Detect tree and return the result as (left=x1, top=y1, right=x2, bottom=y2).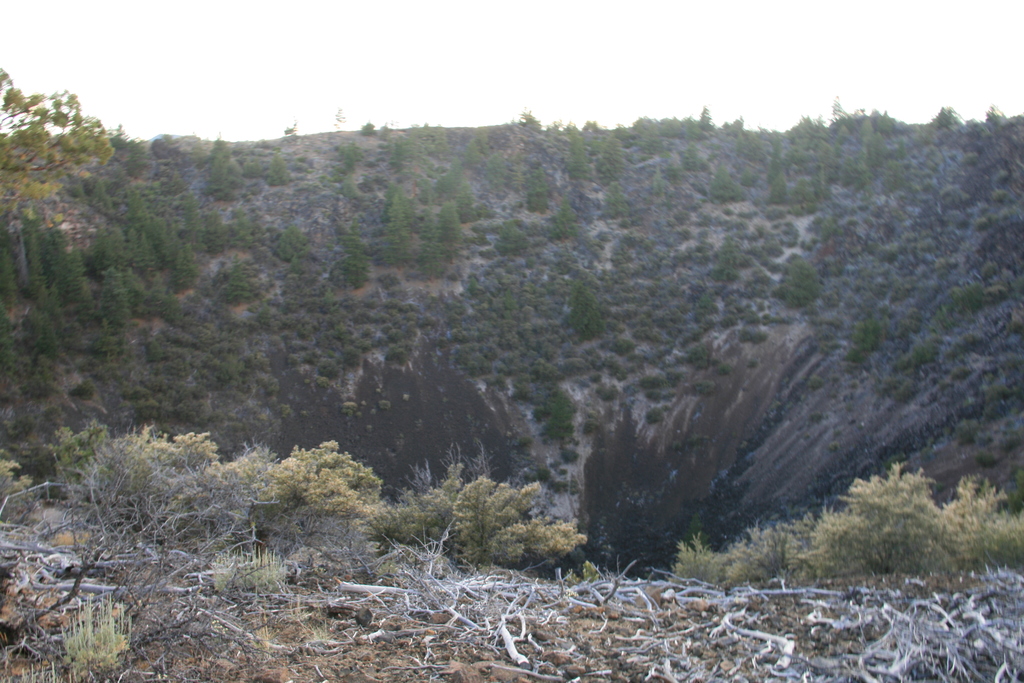
(left=511, top=108, right=541, bottom=131).
